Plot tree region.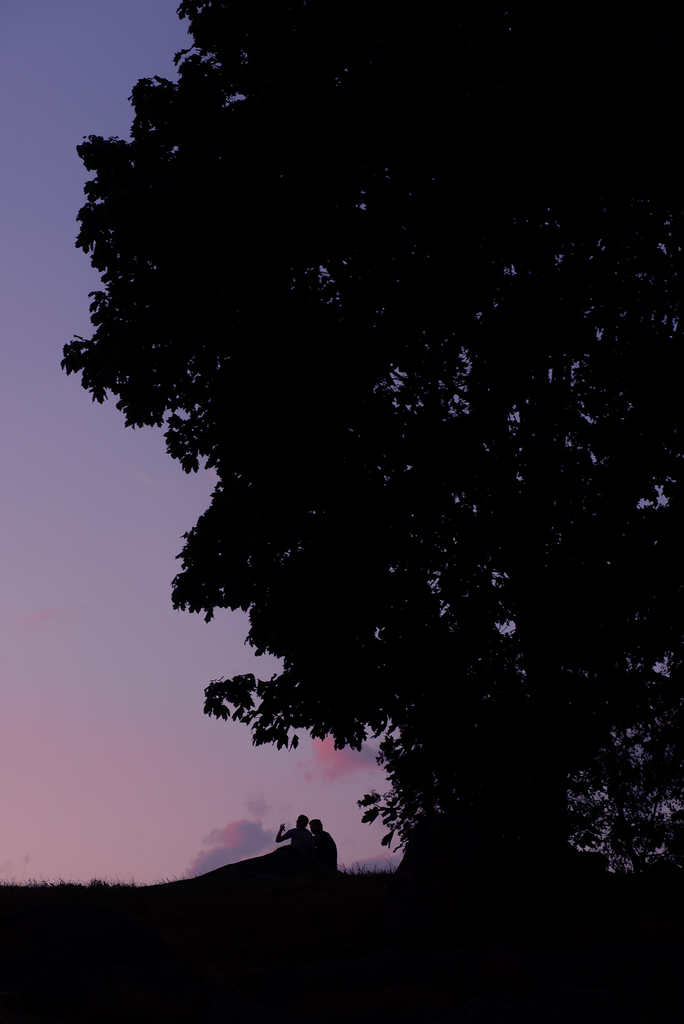
Plotted at crop(51, 49, 658, 881).
